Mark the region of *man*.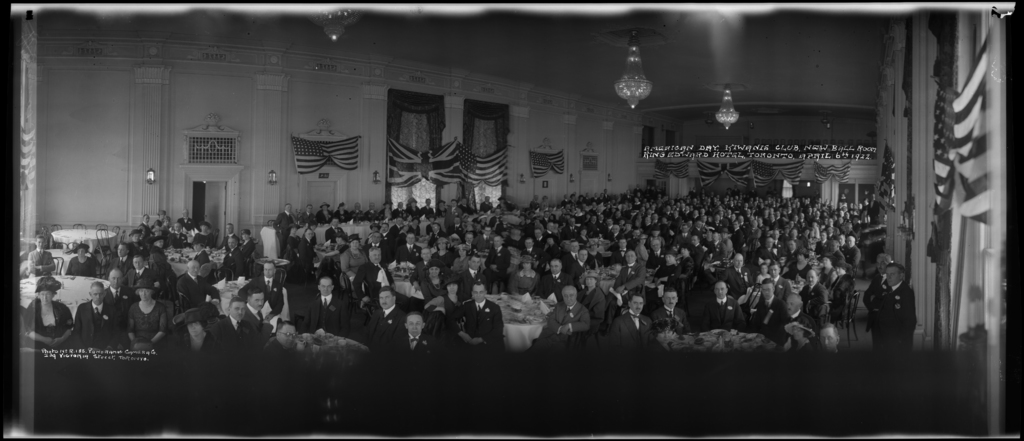
Region: (x1=246, y1=261, x2=286, y2=309).
